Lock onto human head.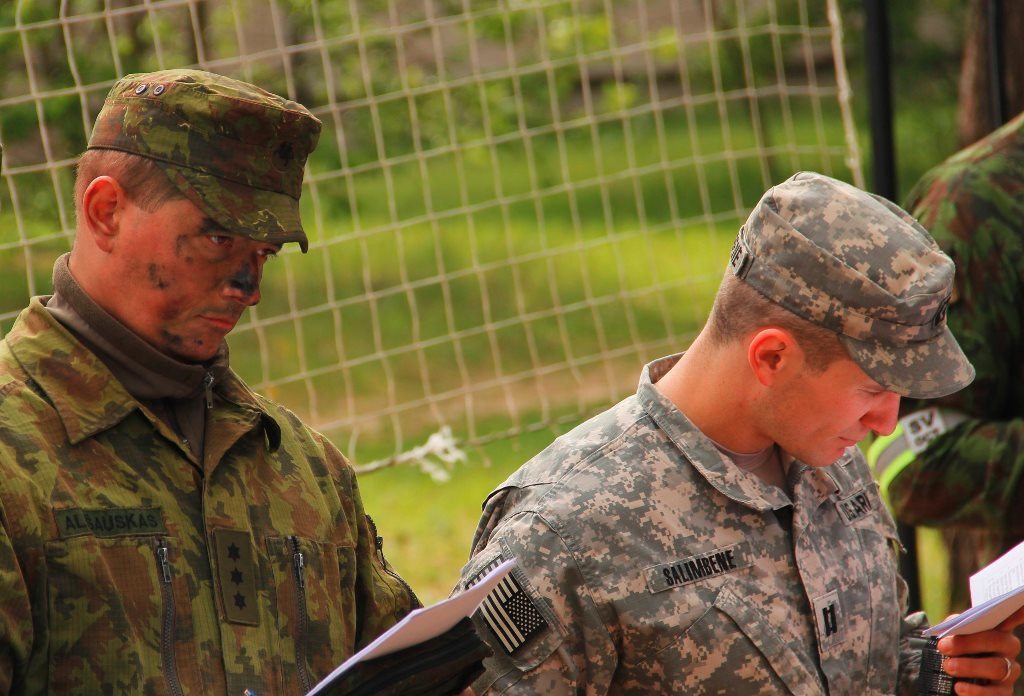
Locked: x1=699, y1=177, x2=962, y2=467.
